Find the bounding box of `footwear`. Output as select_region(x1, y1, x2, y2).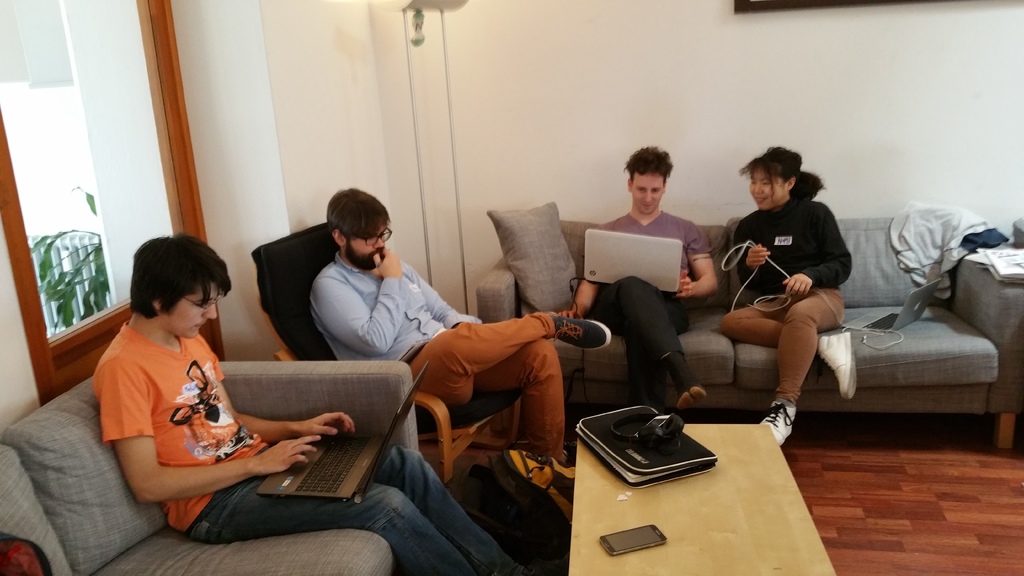
select_region(540, 317, 612, 348).
